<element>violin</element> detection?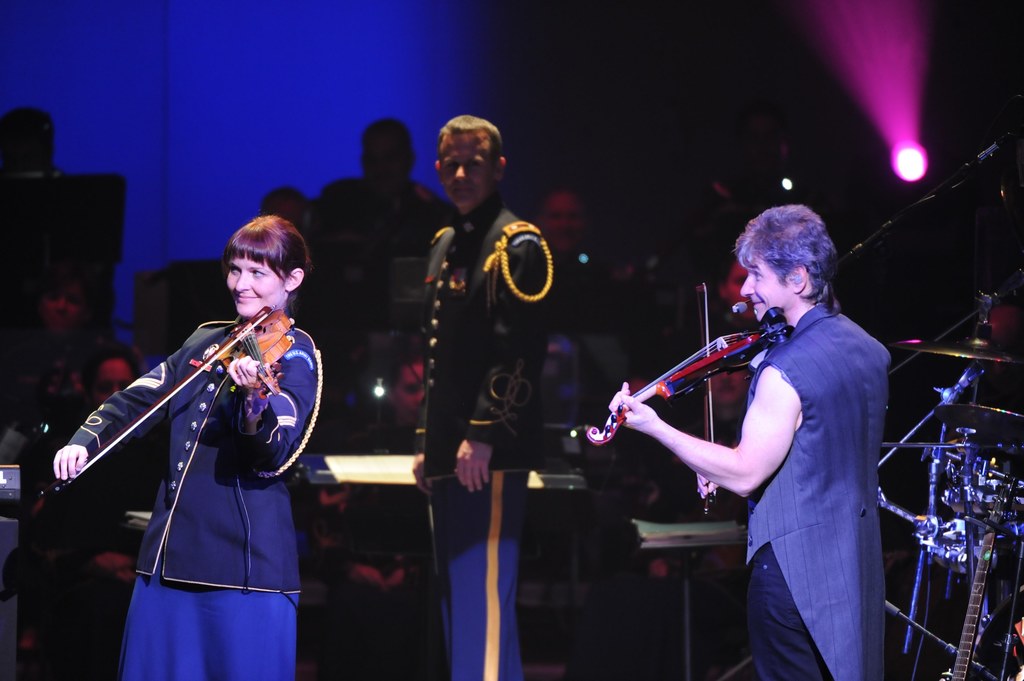
box=[570, 283, 772, 513]
